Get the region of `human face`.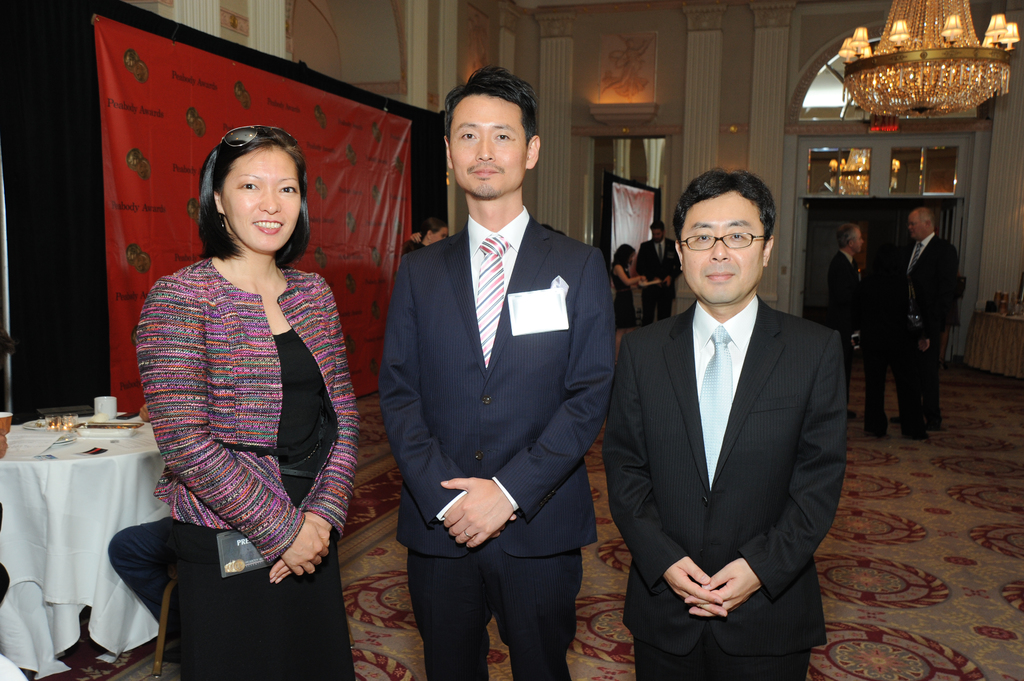
852, 229, 861, 252.
